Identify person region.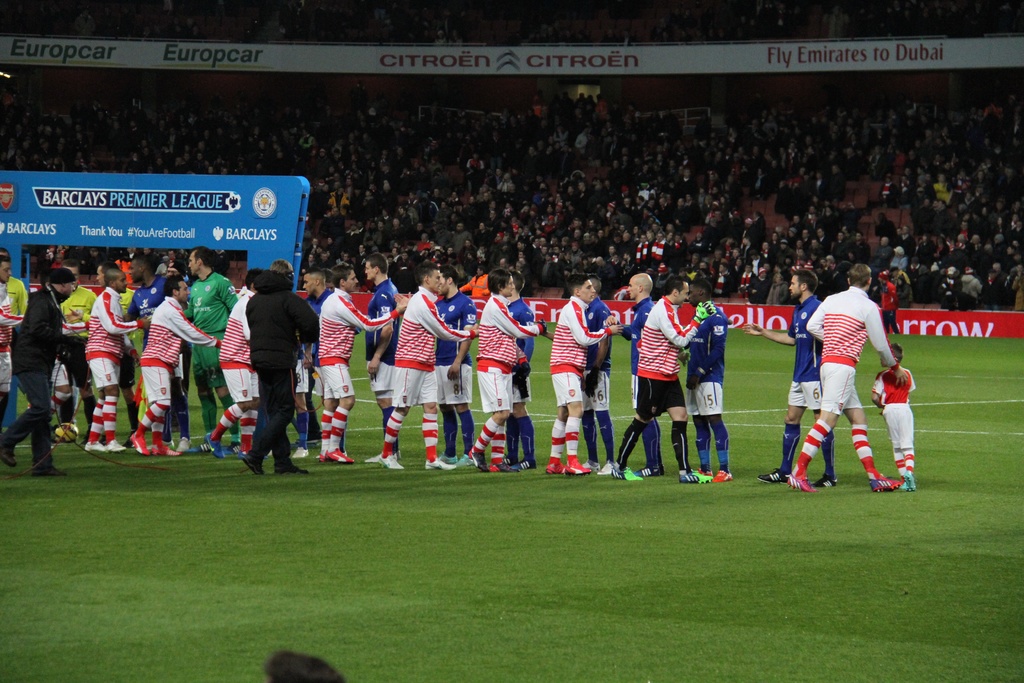
Region: (365, 252, 401, 461).
